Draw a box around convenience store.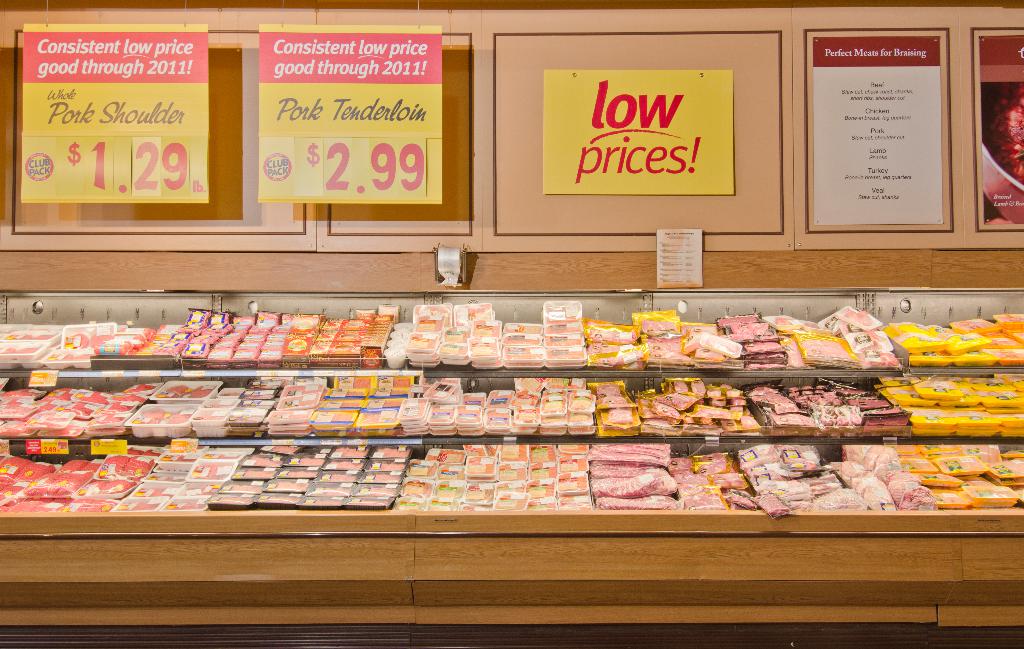
[63, 32, 1023, 648].
